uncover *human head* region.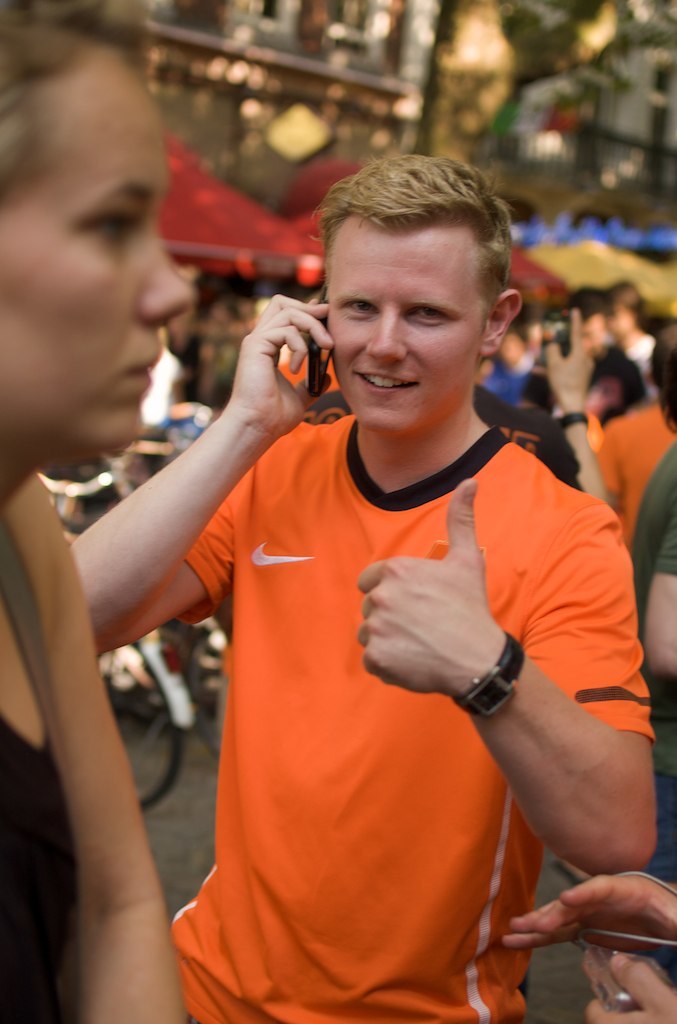
Uncovered: <bbox>0, 5, 200, 473</bbox>.
